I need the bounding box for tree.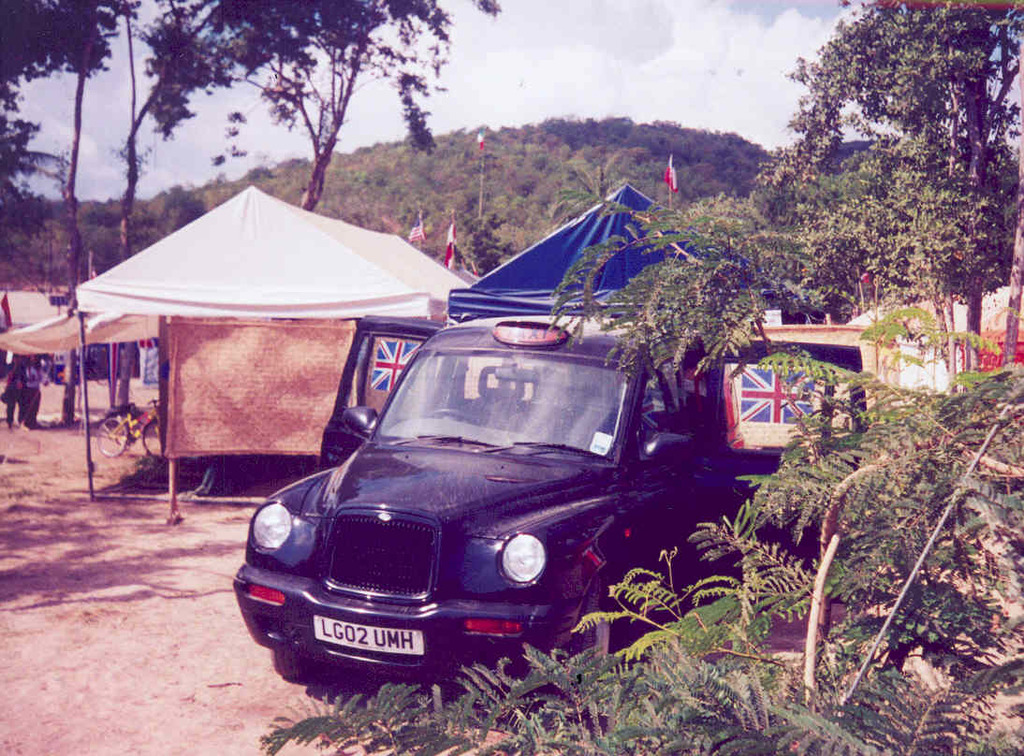
Here it is: BBox(444, 211, 527, 277).
